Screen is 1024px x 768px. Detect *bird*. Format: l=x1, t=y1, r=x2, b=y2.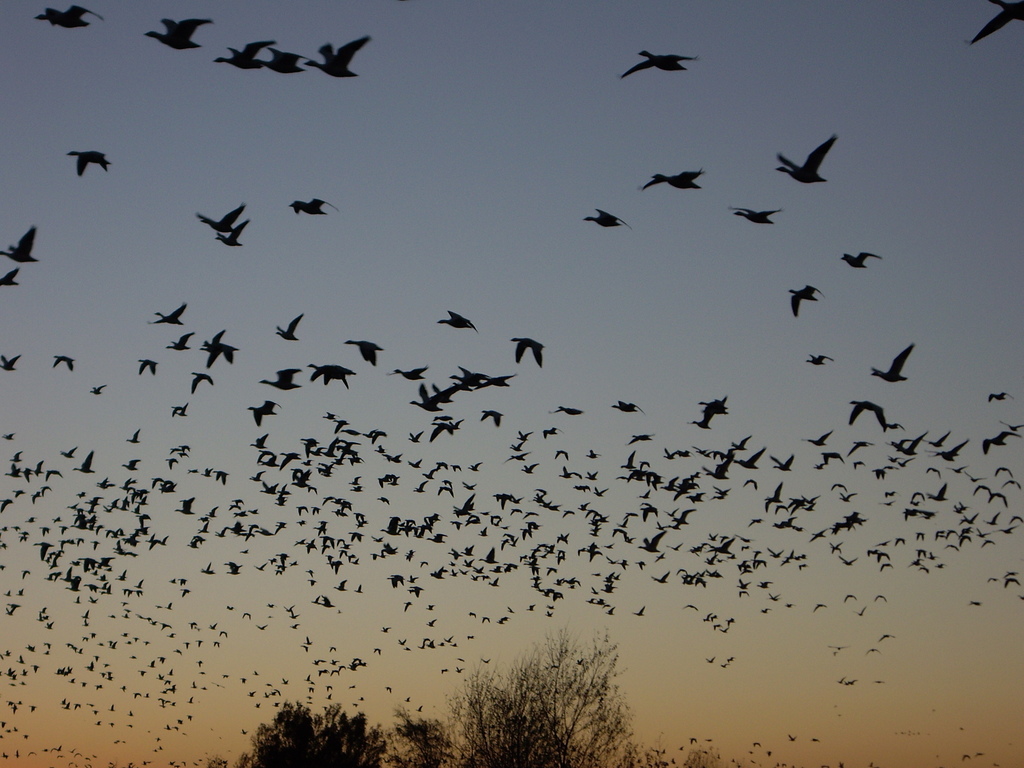
l=61, t=446, r=78, b=458.
